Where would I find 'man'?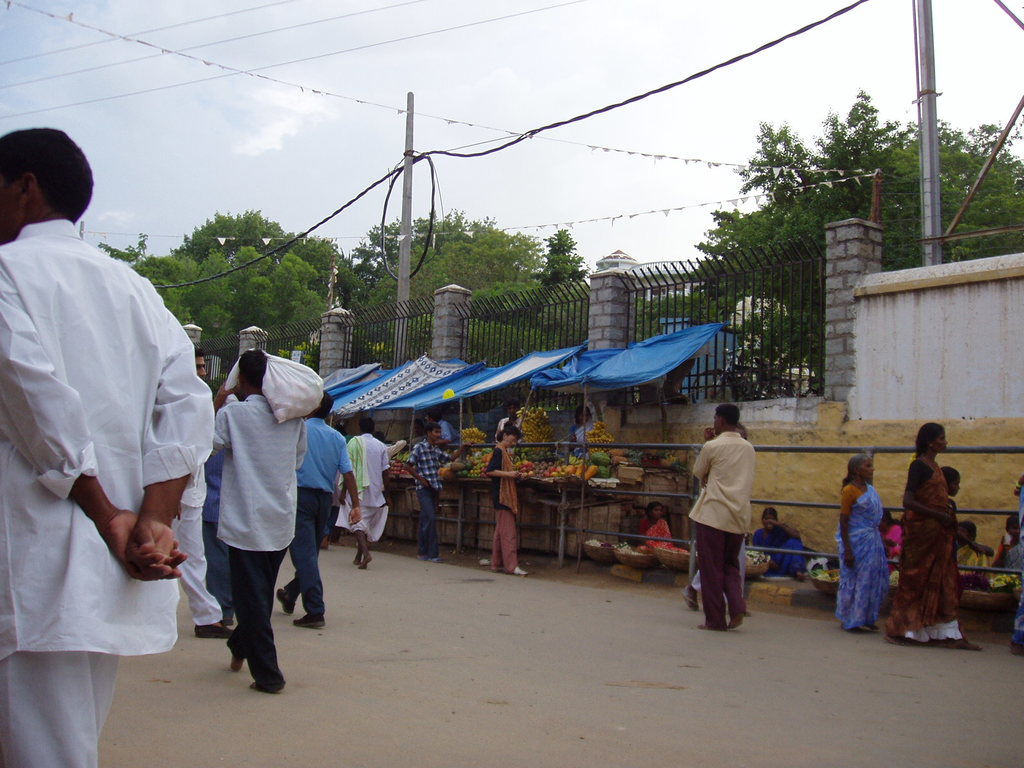
At <bbox>685, 405, 759, 630</bbox>.
